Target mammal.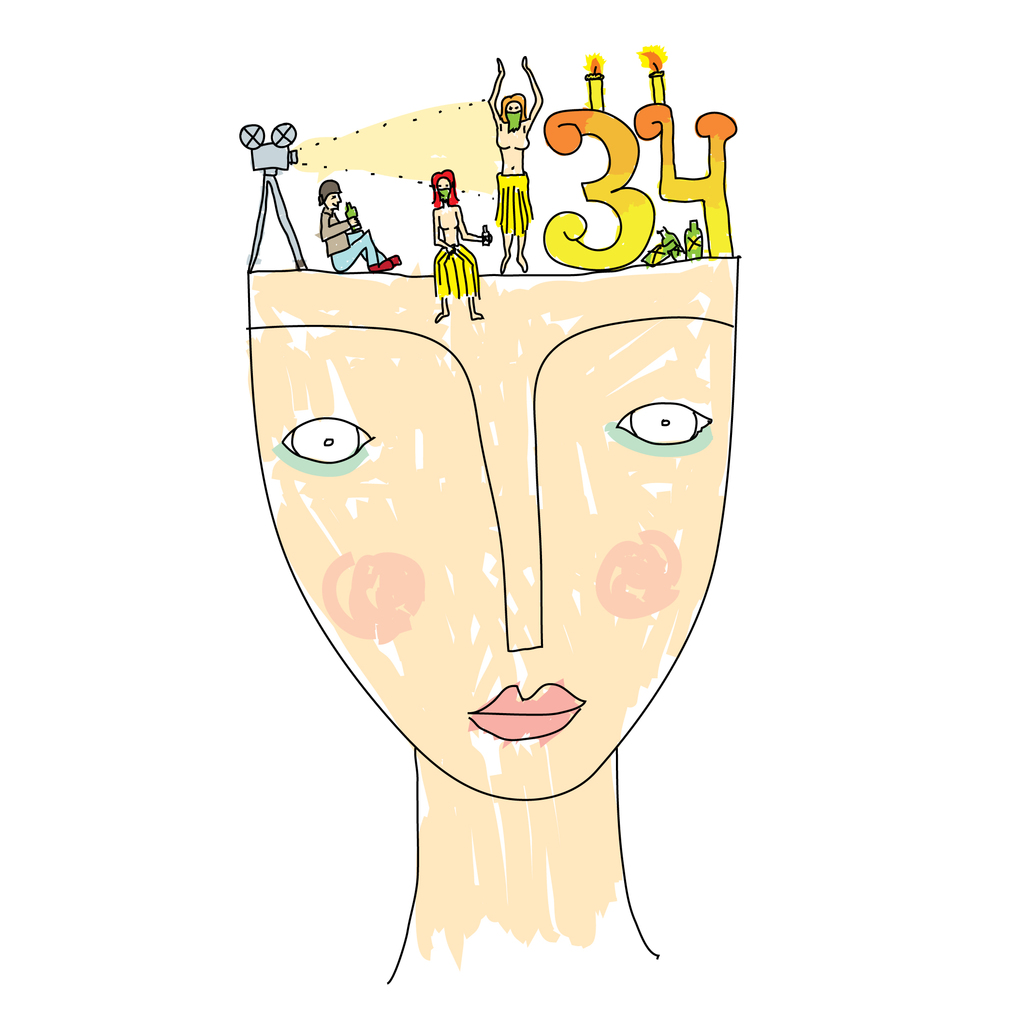
Target region: {"x1": 323, "y1": 175, "x2": 399, "y2": 277}.
